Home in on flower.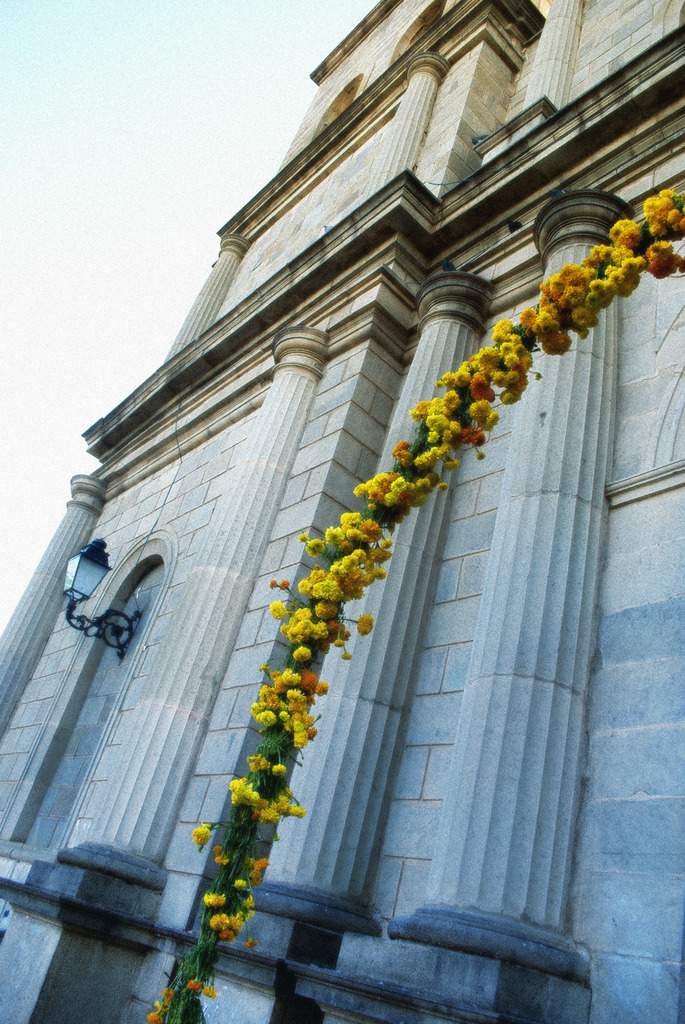
Homed in at rect(252, 513, 401, 679).
